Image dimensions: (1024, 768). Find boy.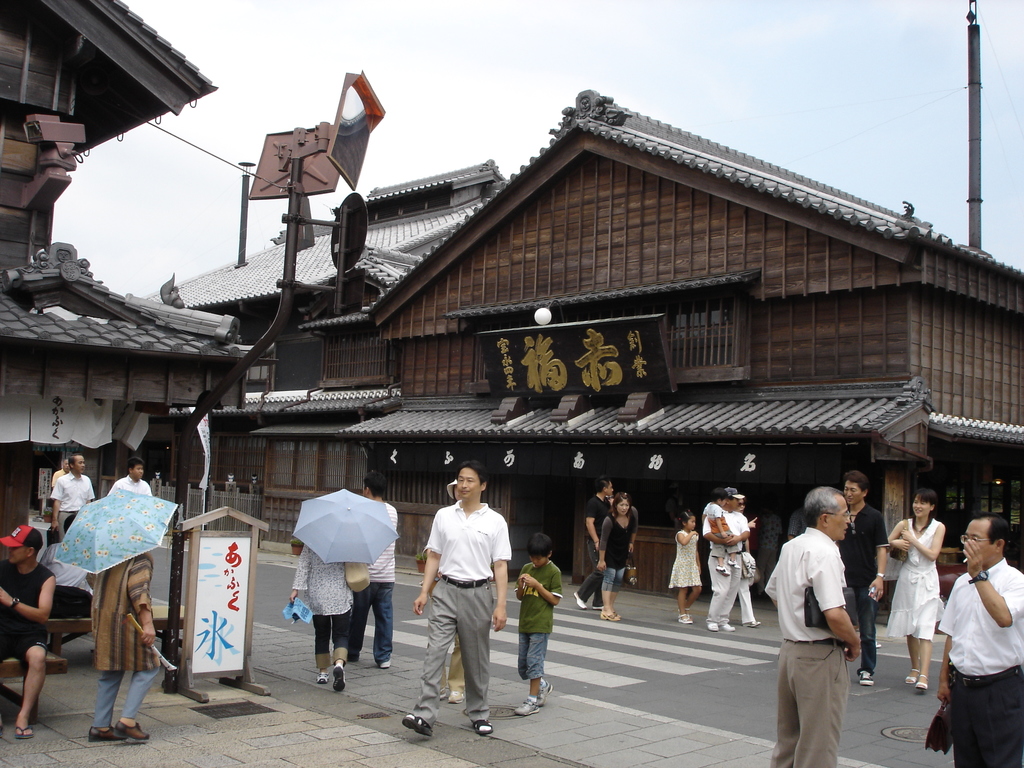
{"x1": 700, "y1": 488, "x2": 746, "y2": 577}.
